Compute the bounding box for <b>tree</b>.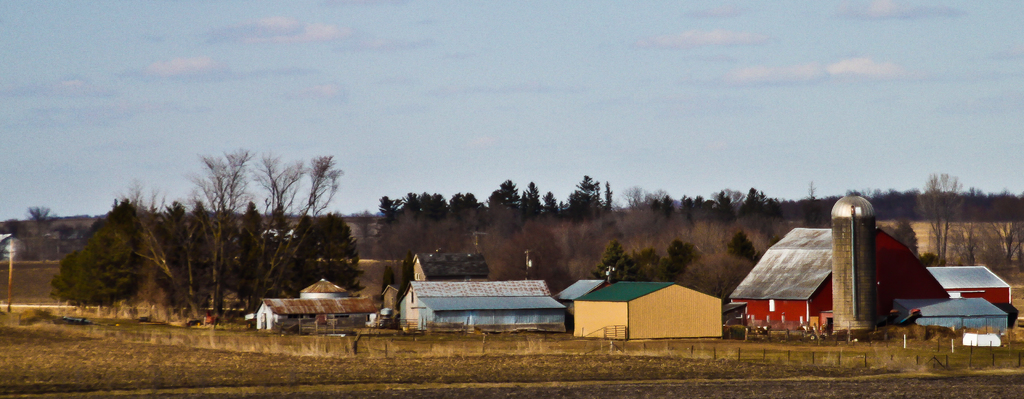
l=670, t=237, r=696, b=272.
